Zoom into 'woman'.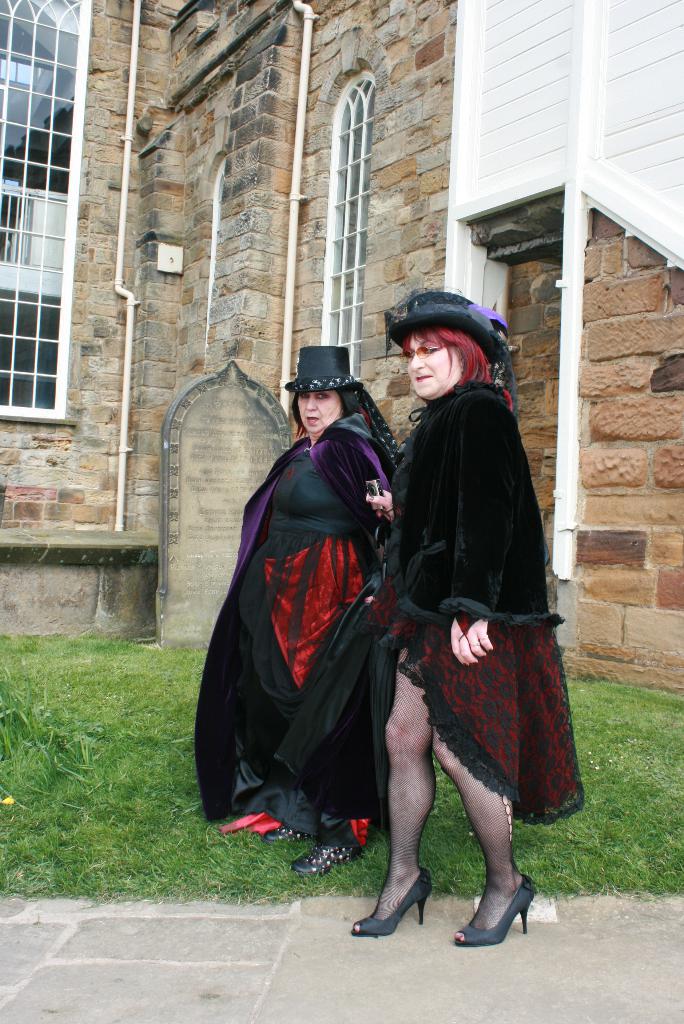
Zoom target: rect(335, 289, 570, 954).
